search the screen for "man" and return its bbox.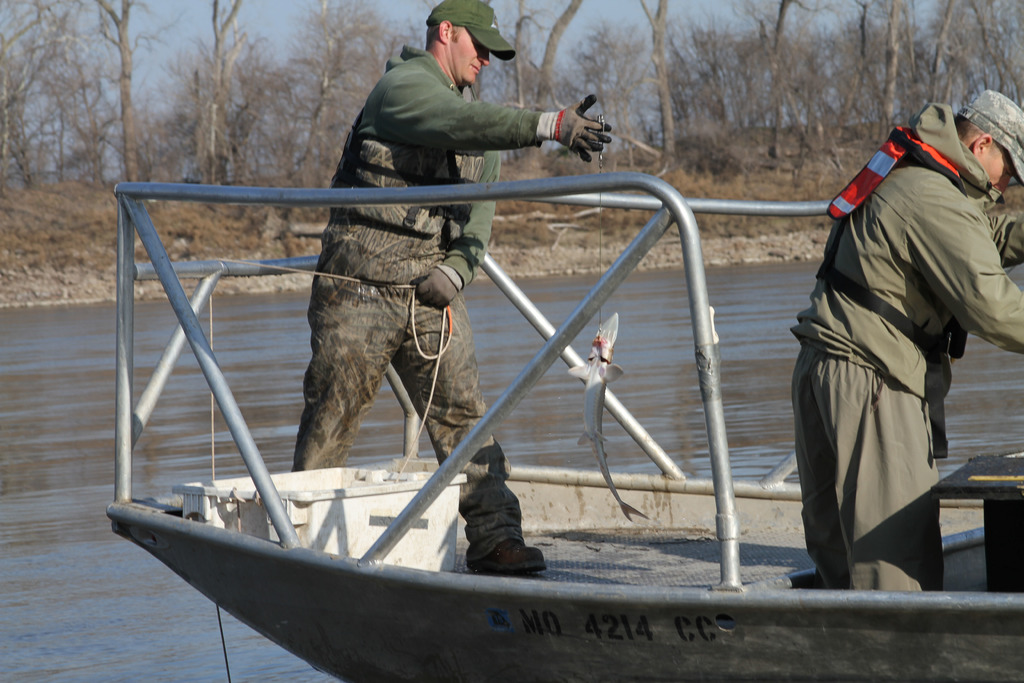
Found: crop(291, 0, 619, 571).
